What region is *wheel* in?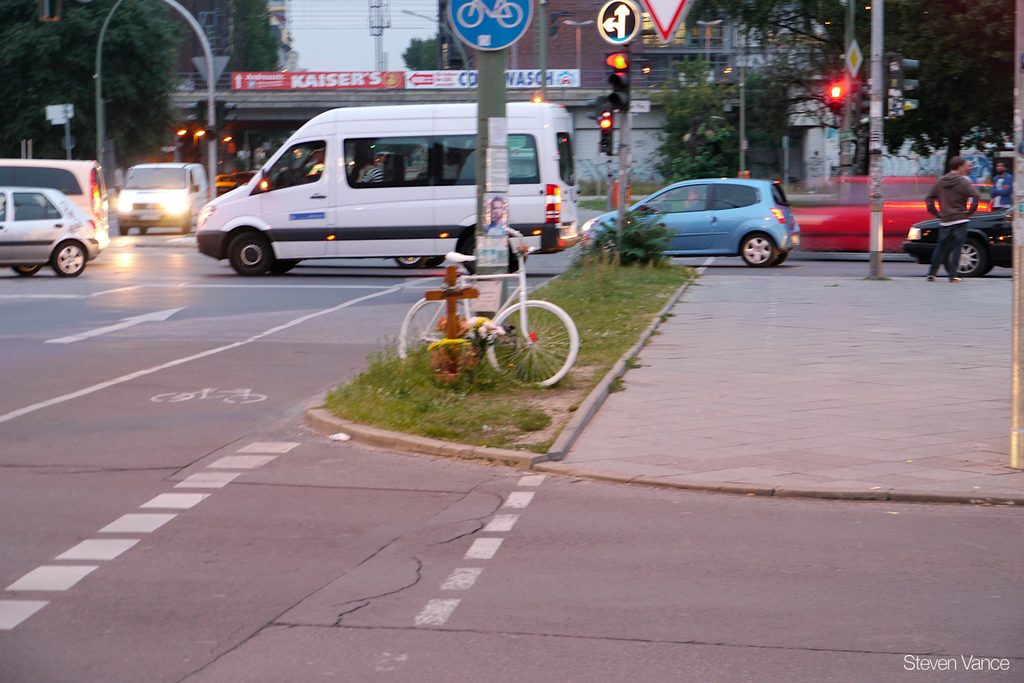
<box>119,226,129,235</box>.
